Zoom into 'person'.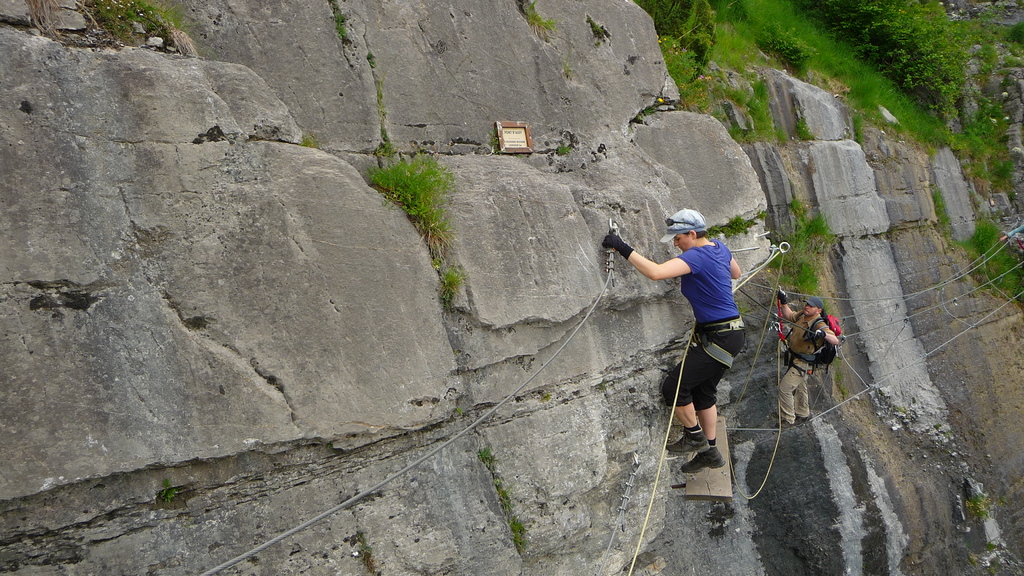
Zoom target: region(588, 205, 758, 468).
